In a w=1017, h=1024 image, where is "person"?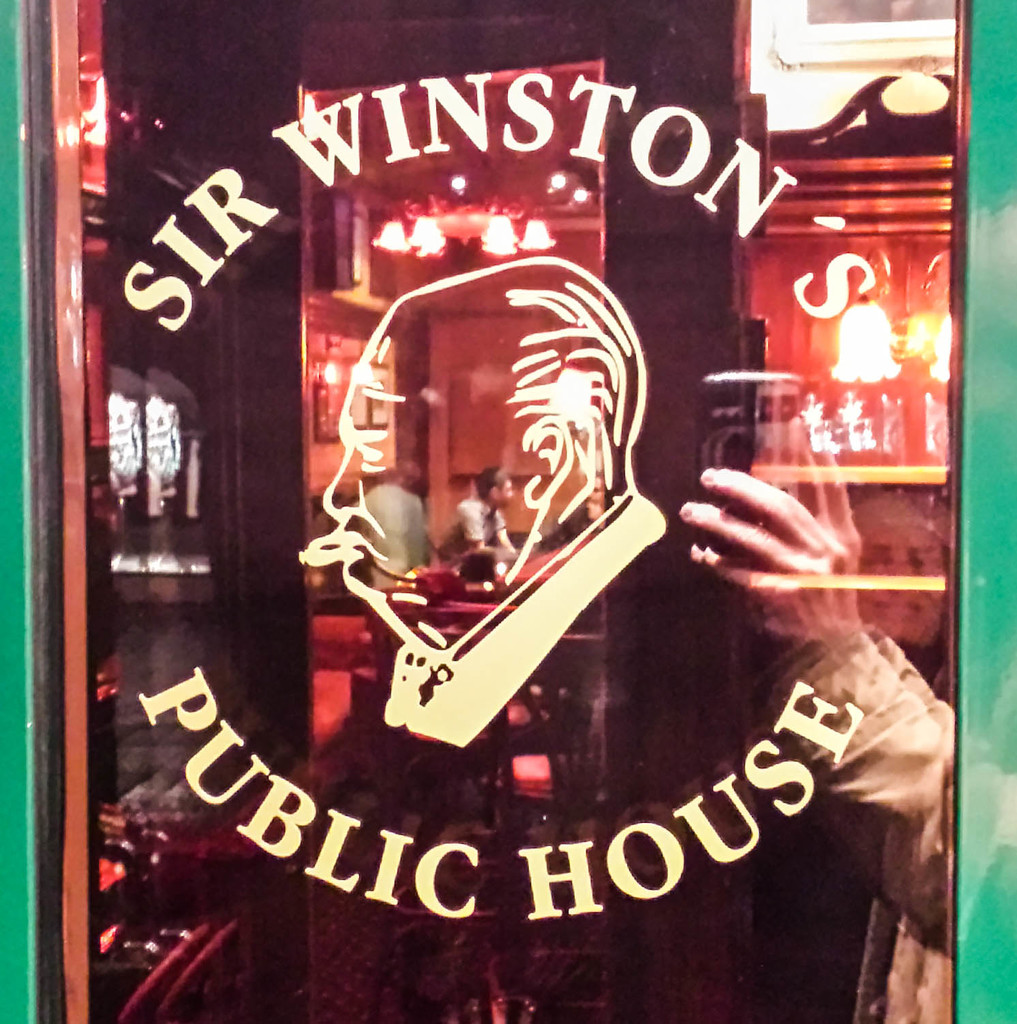
region(301, 243, 670, 747).
